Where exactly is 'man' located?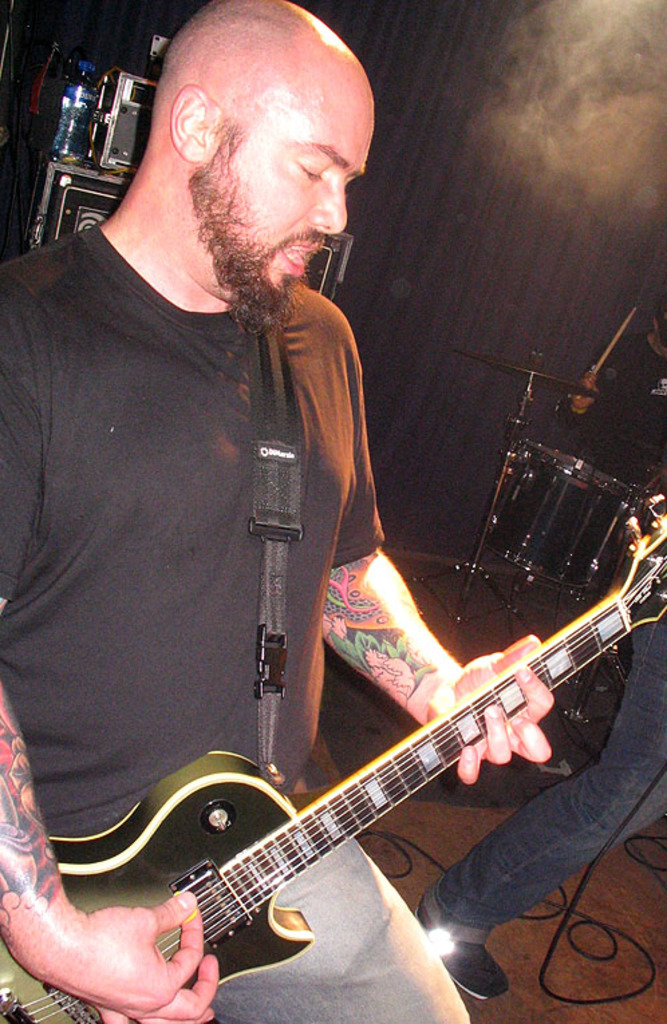
Its bounding box is 21/4/477/978.
